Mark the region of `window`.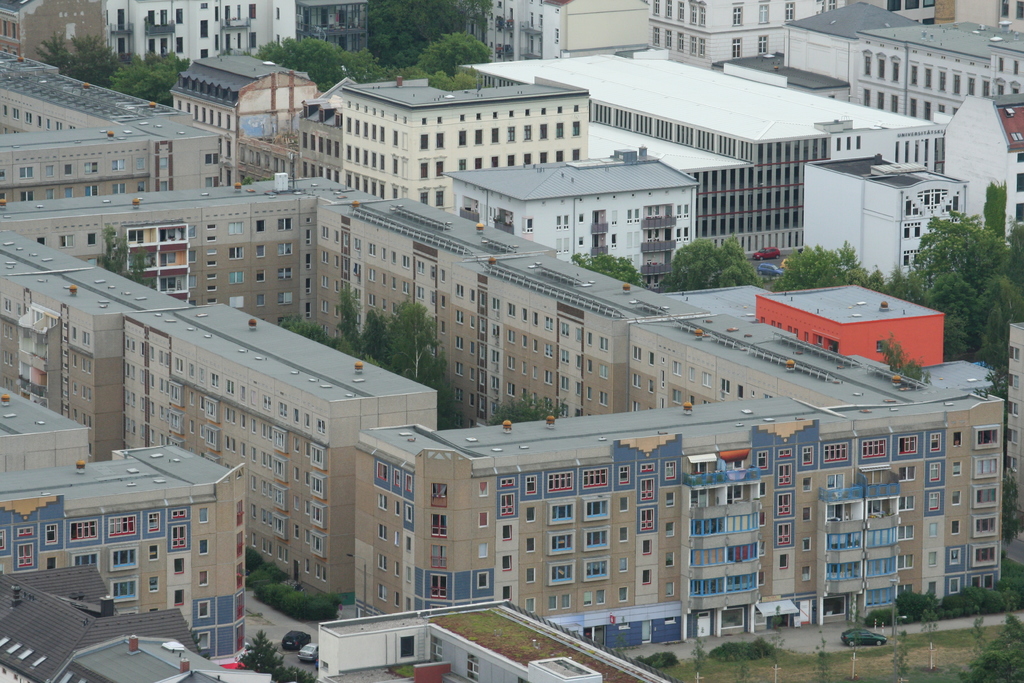
Region: Rect(694, 461, 714, 473).
